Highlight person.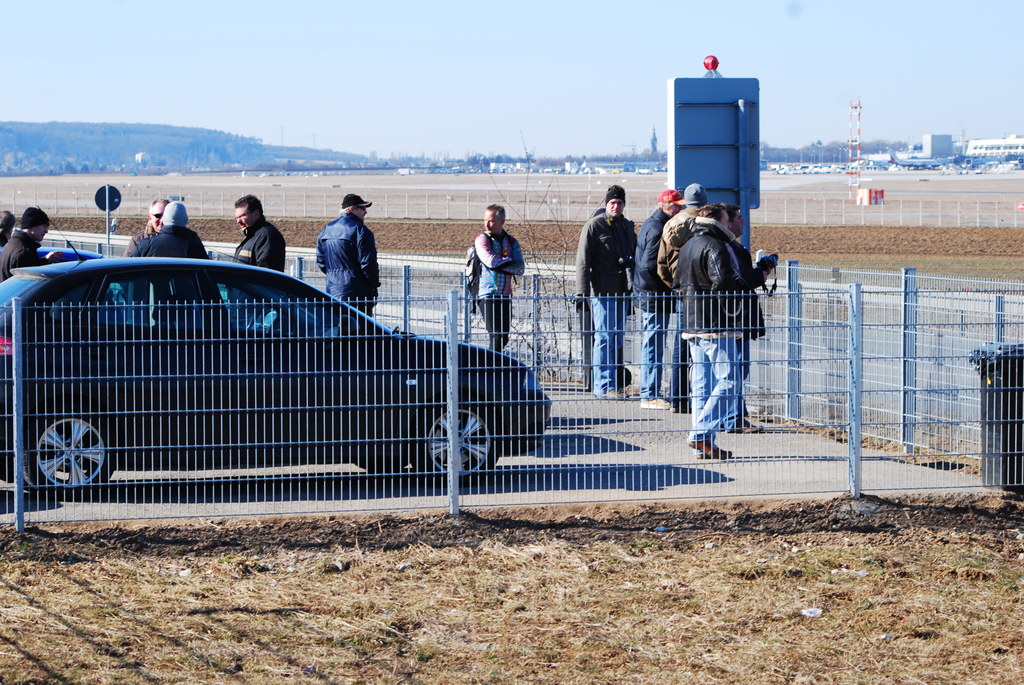
Highlighted region: locate(124, 201, 169, 258).
